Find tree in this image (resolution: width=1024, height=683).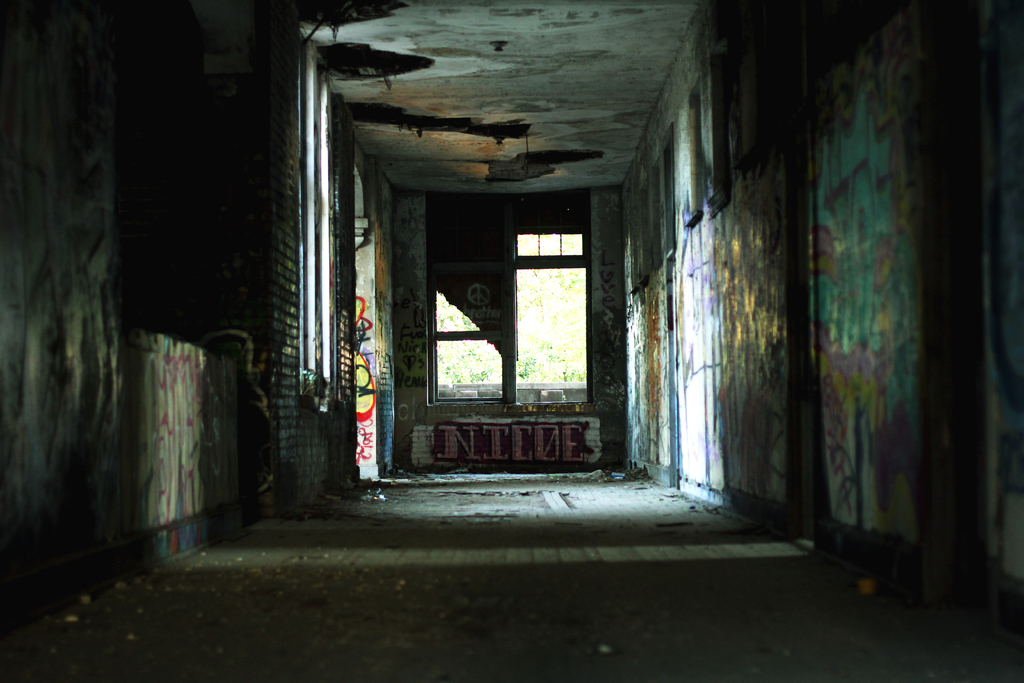
x1=434, y1=230, x2=588, y2=389.
